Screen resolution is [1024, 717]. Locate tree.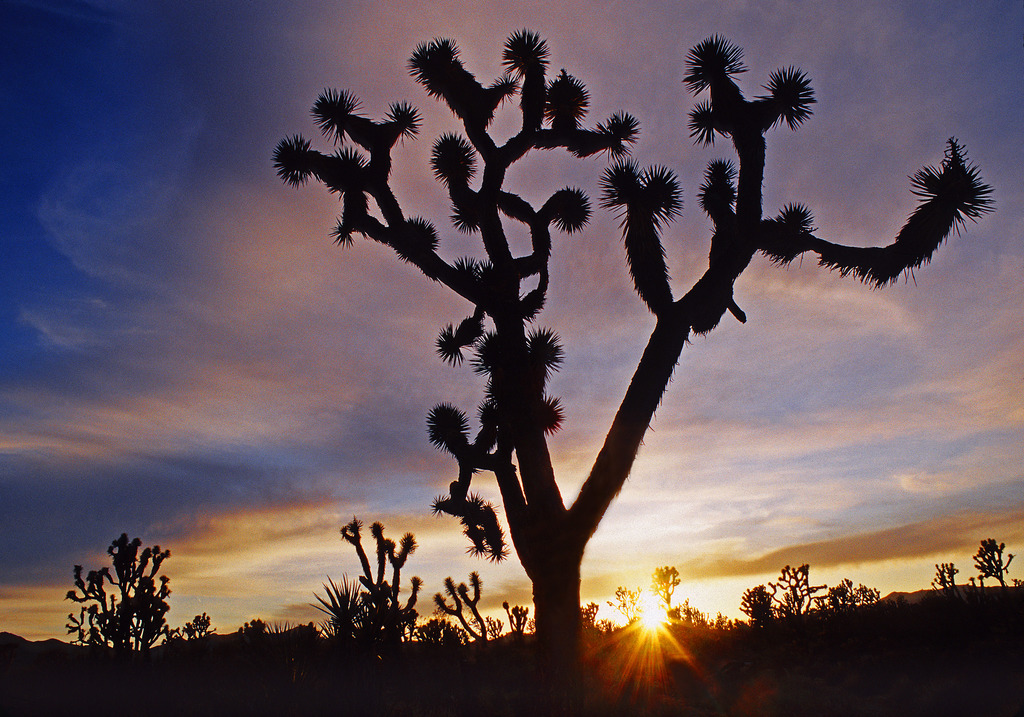
431,570,489,655.
